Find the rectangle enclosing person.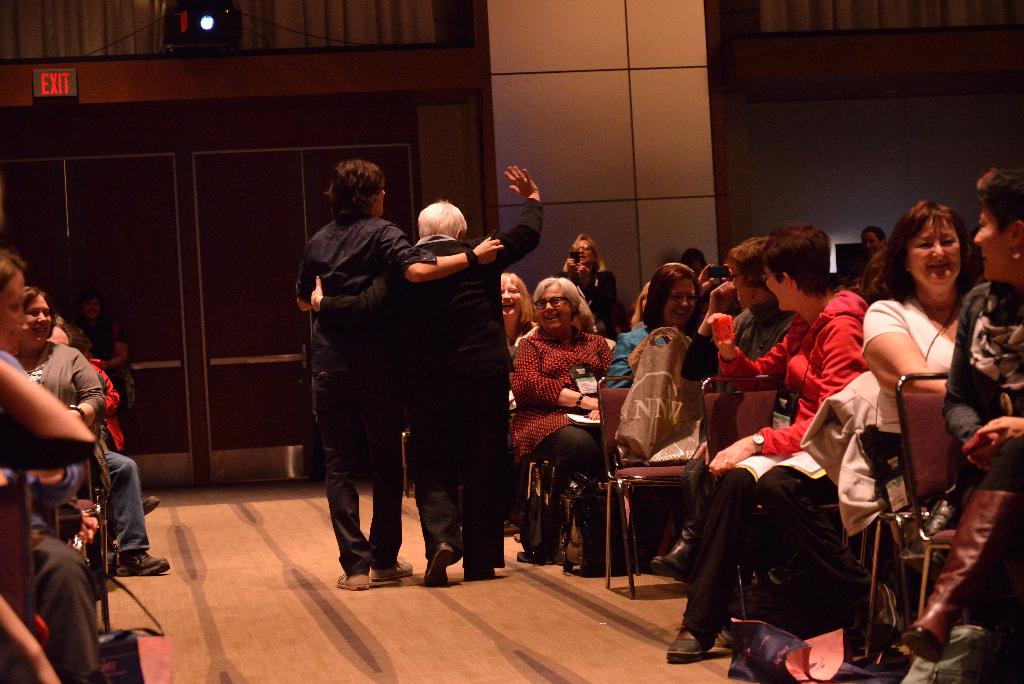
crop(506, 270, 610, 546).
